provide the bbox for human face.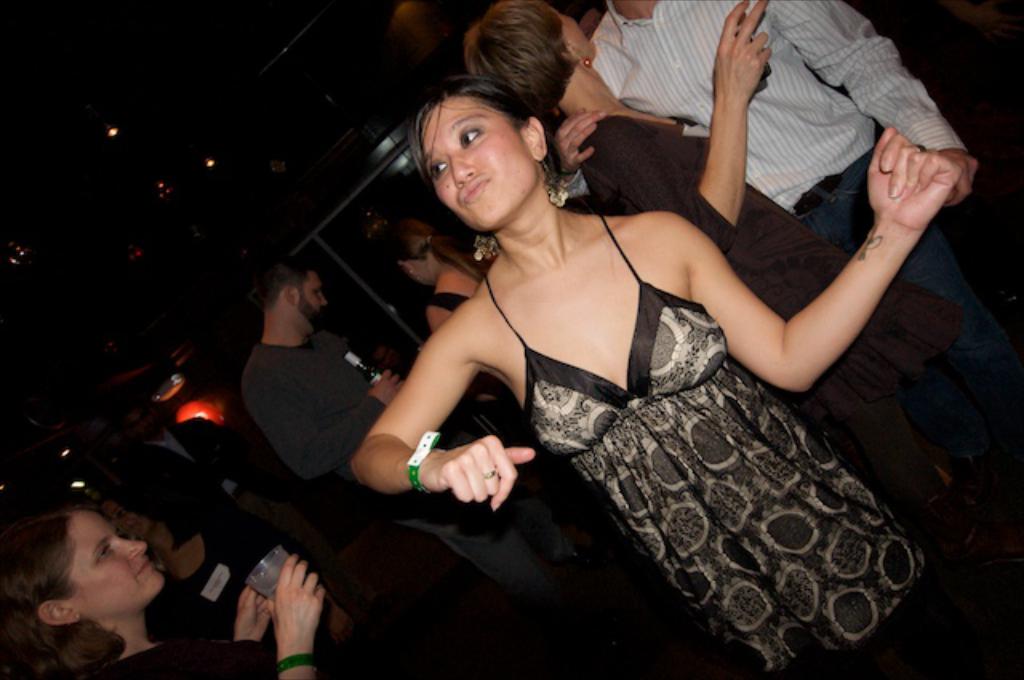
bbox=(560, 11, 597, 62).
